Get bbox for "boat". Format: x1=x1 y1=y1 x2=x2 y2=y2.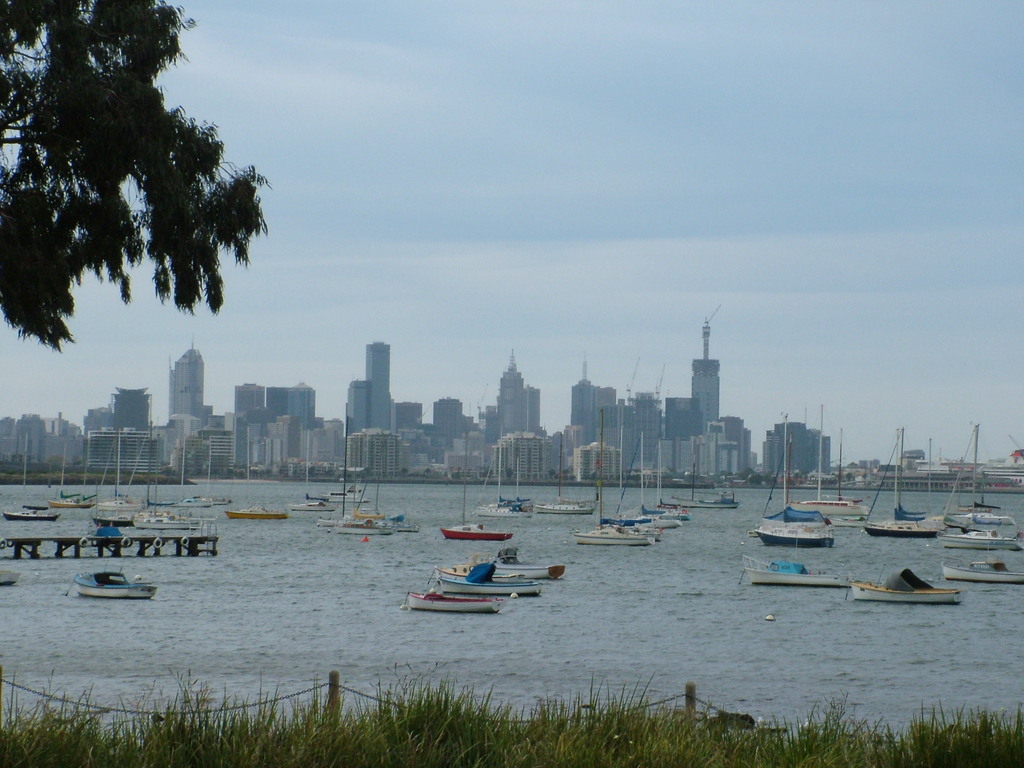
x1=942 y1=497 x2=1021 y2=535.
